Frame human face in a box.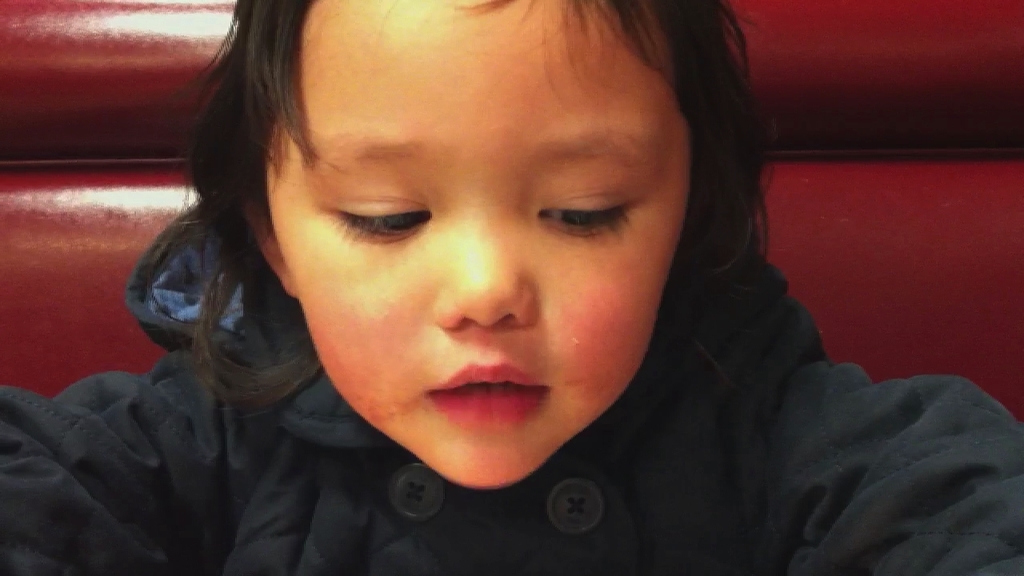
Rect(278, 14, 696, 483).
